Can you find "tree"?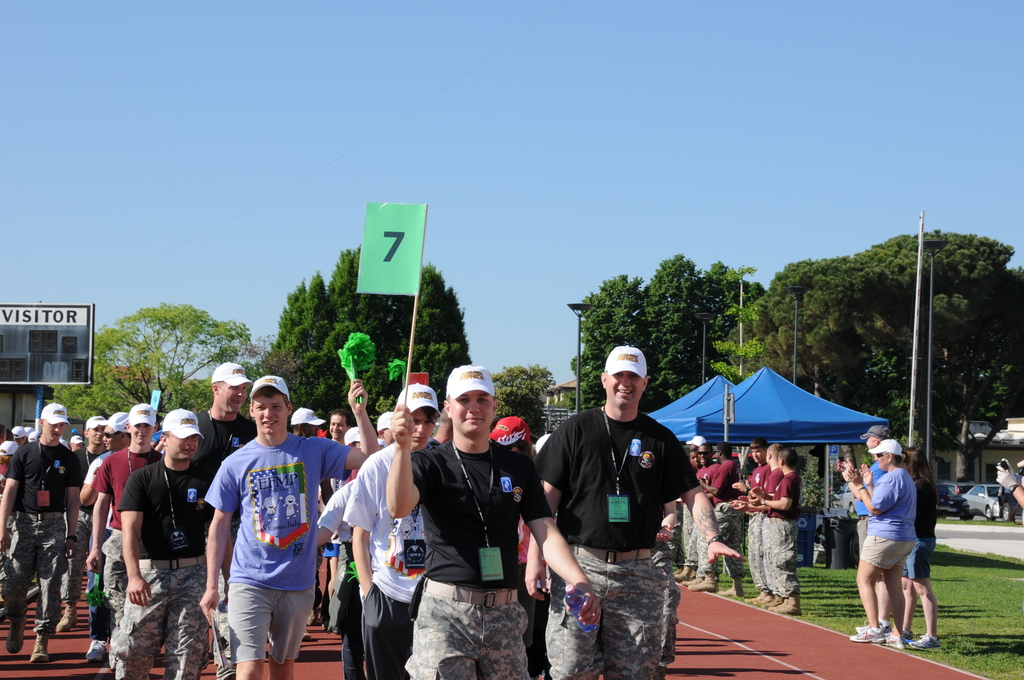
Yes, bounding box: x1=263 y1=248 x2=474 y2=439.
